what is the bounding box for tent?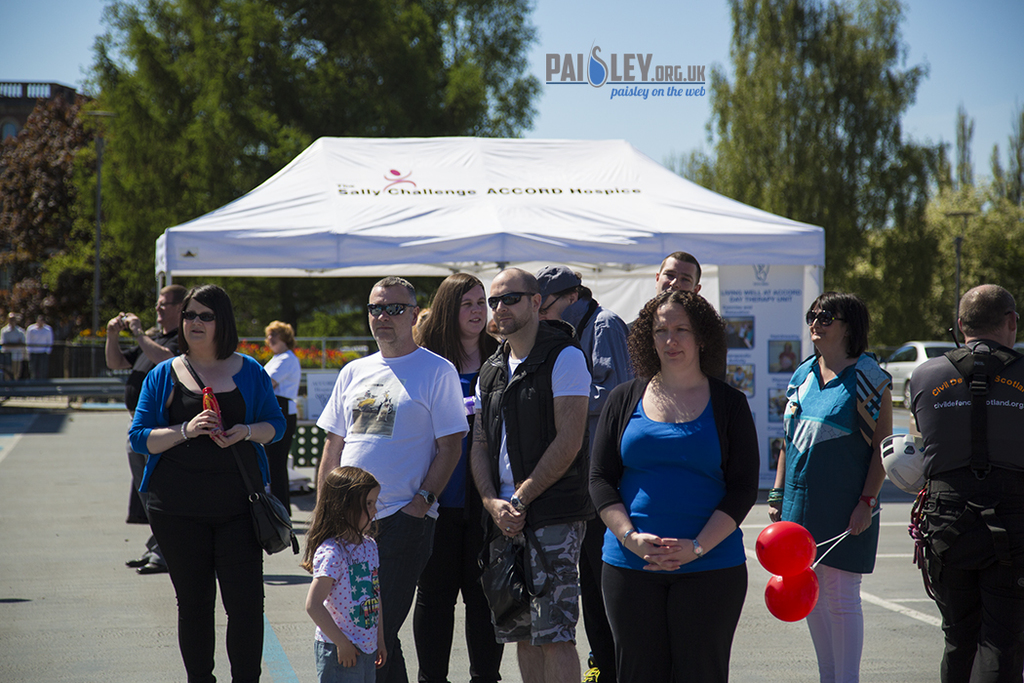
(x1=137, y1=128, x2=839, y2=498).
